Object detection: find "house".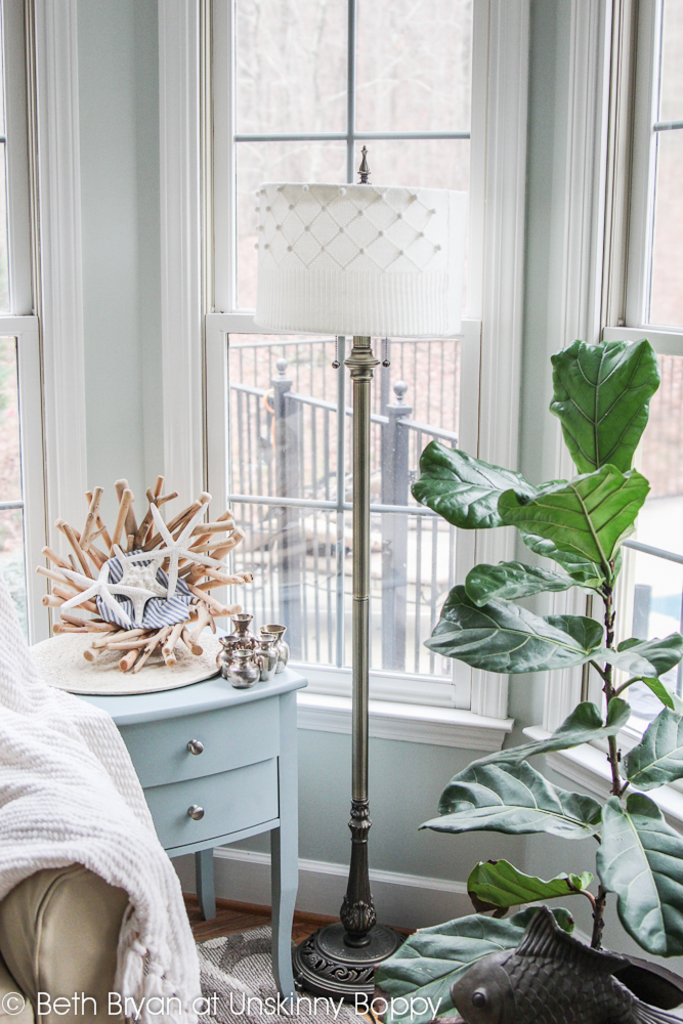
crop(0, 3, 682, 1023).
